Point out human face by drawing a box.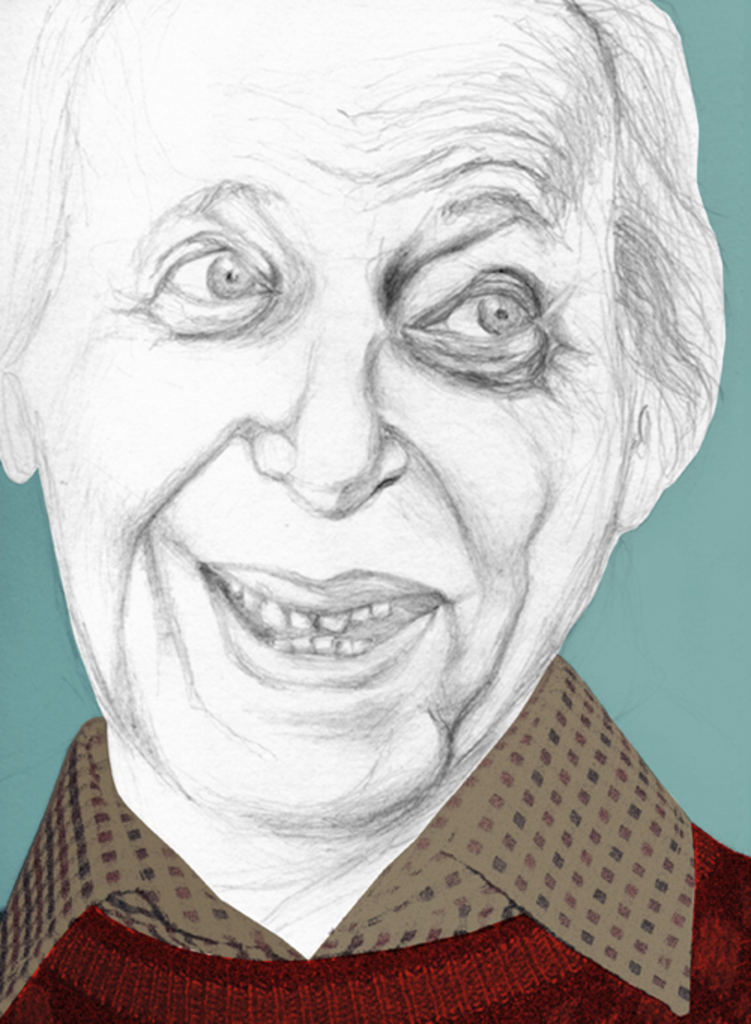
14,0,625,818.
